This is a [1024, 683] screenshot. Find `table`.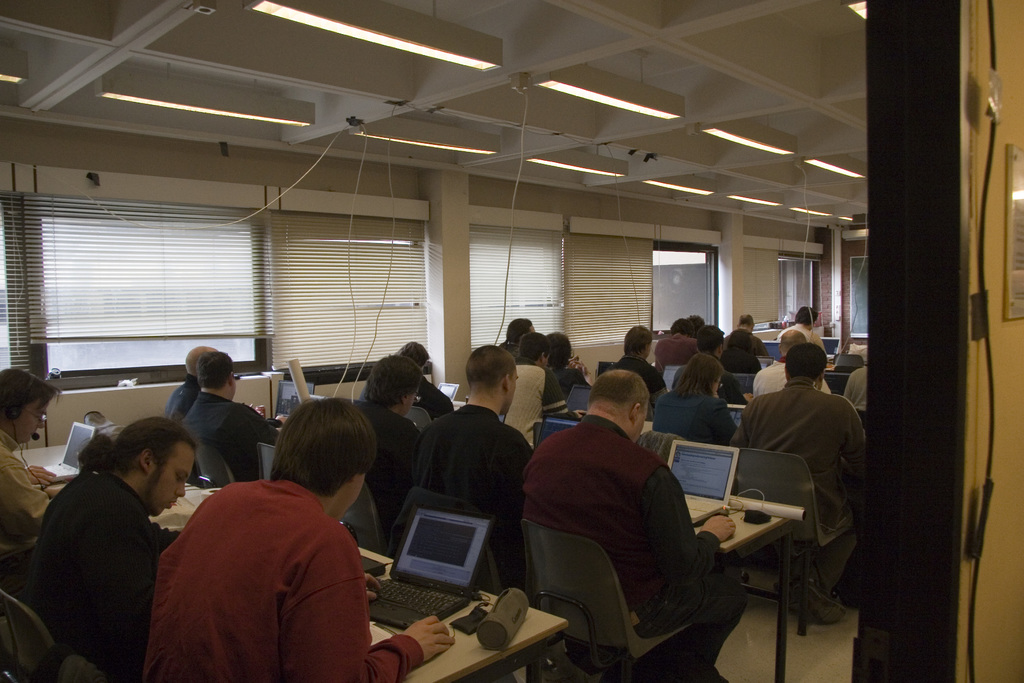
Bounding box: rect(699, 508, 797, 682).
